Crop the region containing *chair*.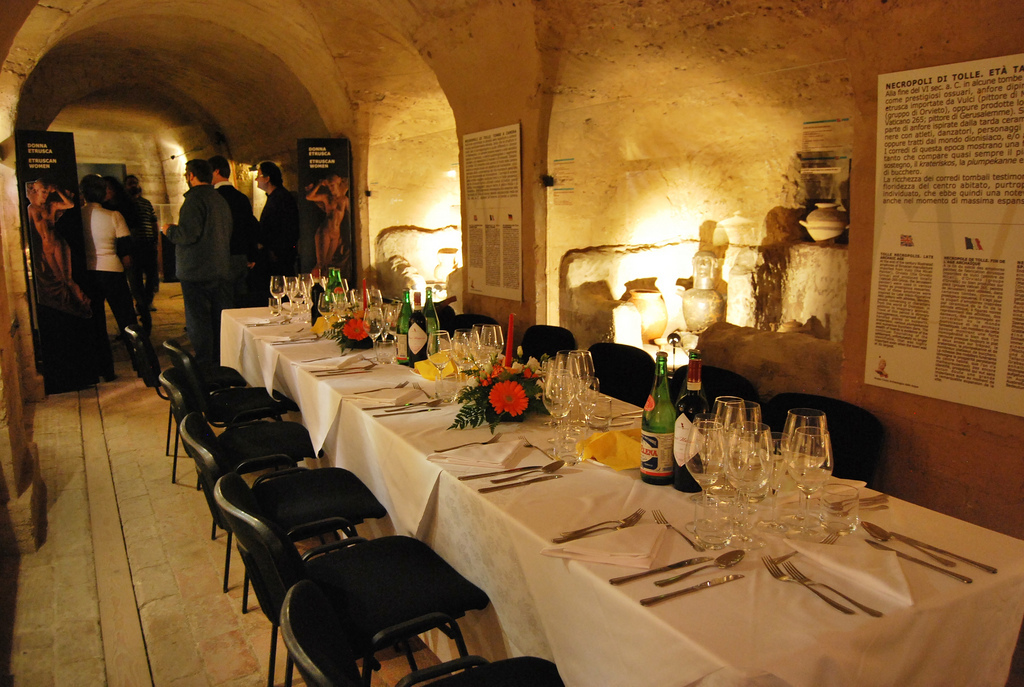
Crop region: 670,364,754,435.
